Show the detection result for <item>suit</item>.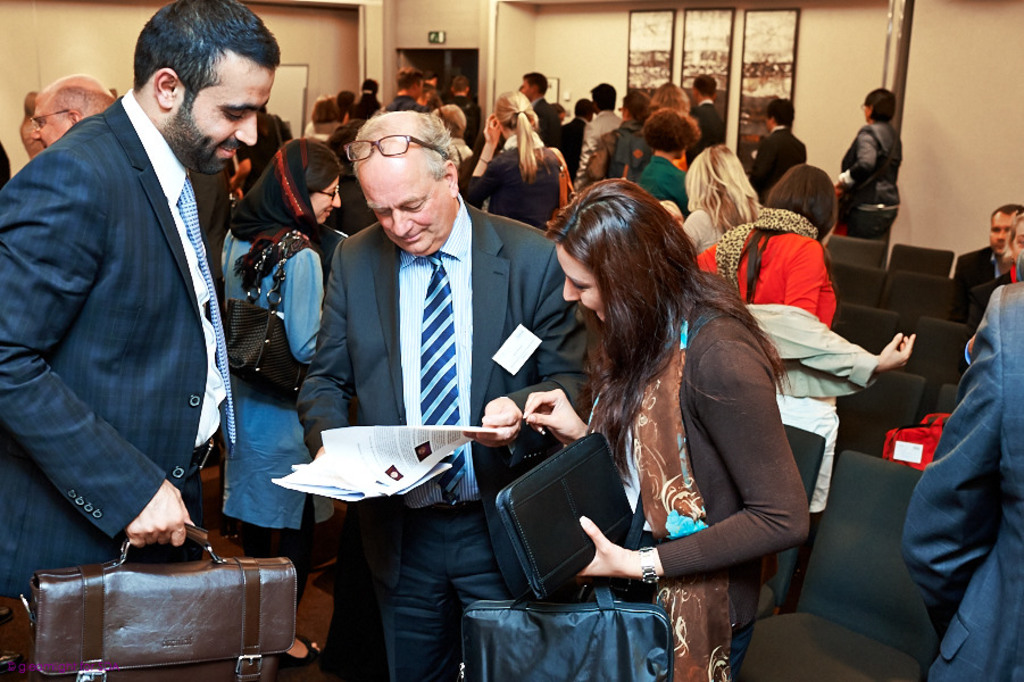
<region>14, 34, 258, 641</region>.
